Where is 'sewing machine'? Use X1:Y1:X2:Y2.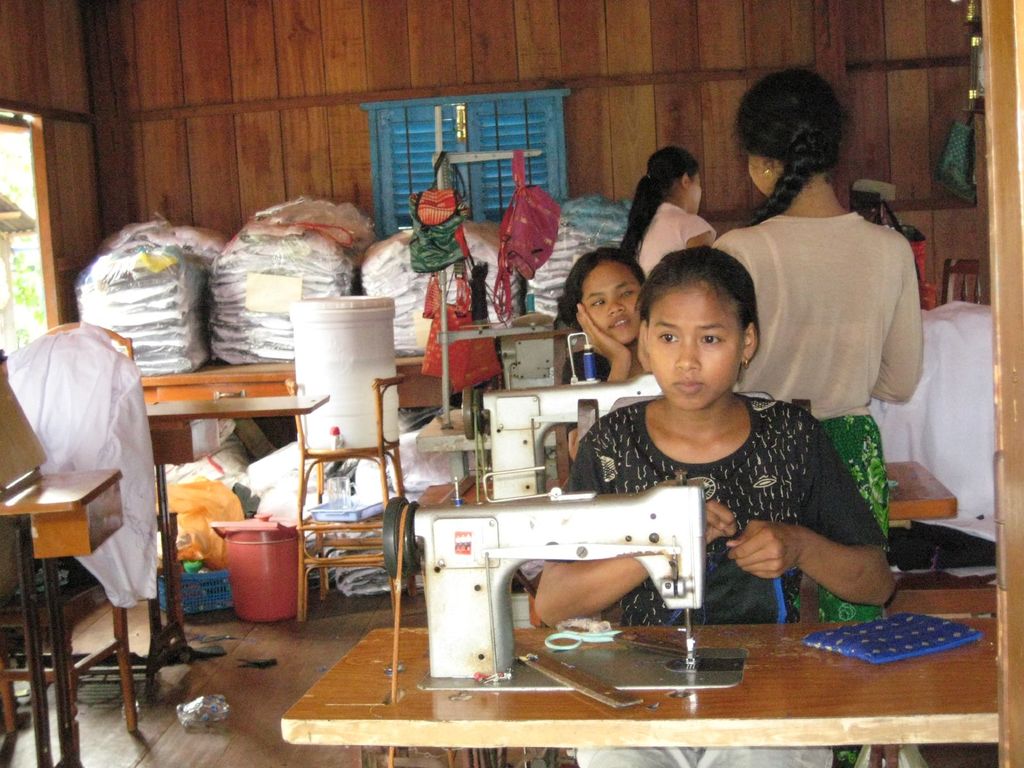
456:319:667:500.
